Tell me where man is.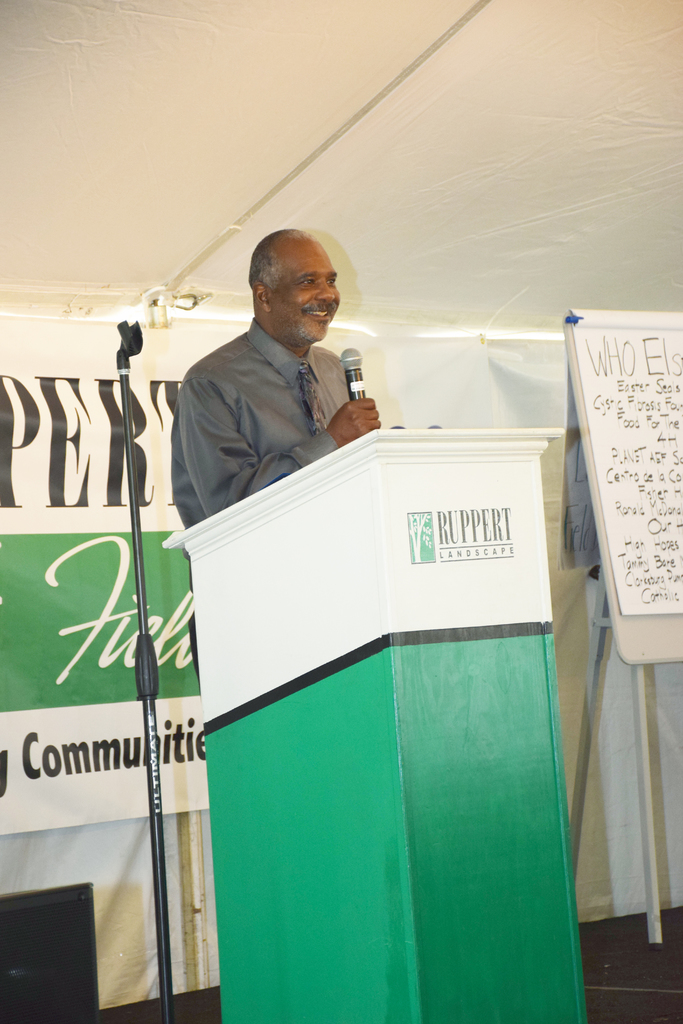
man is at <box>158,234,398,534</box>.
